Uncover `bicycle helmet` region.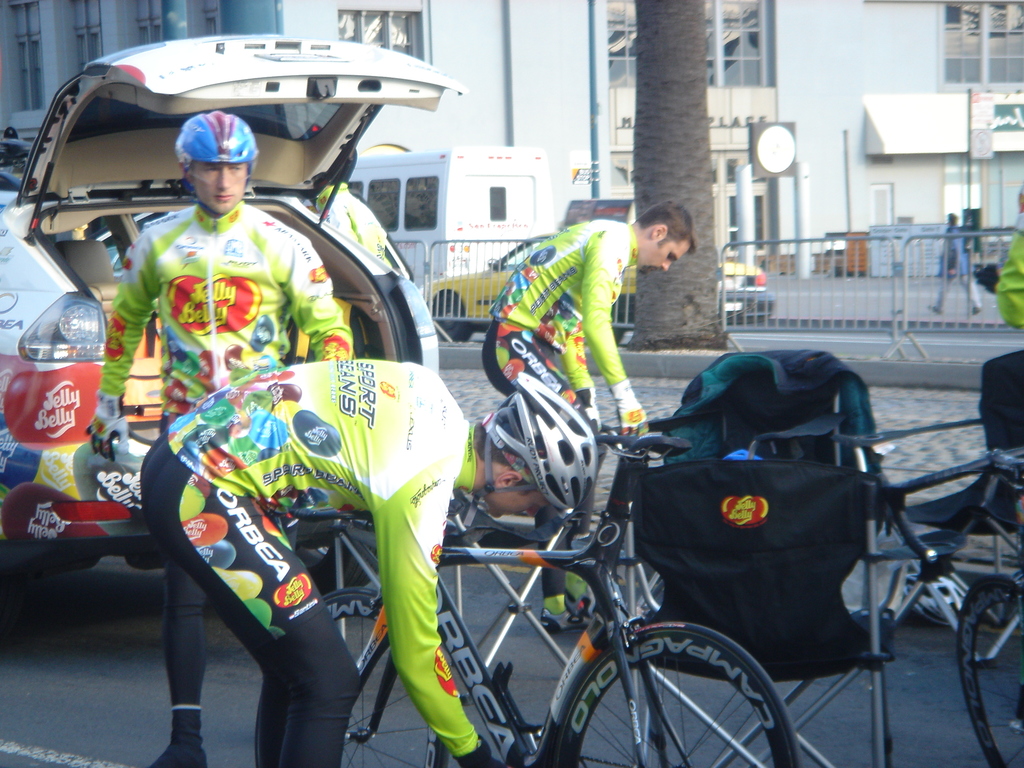
Uncovered: (left=478, top=368, right=592, bottom=515).
